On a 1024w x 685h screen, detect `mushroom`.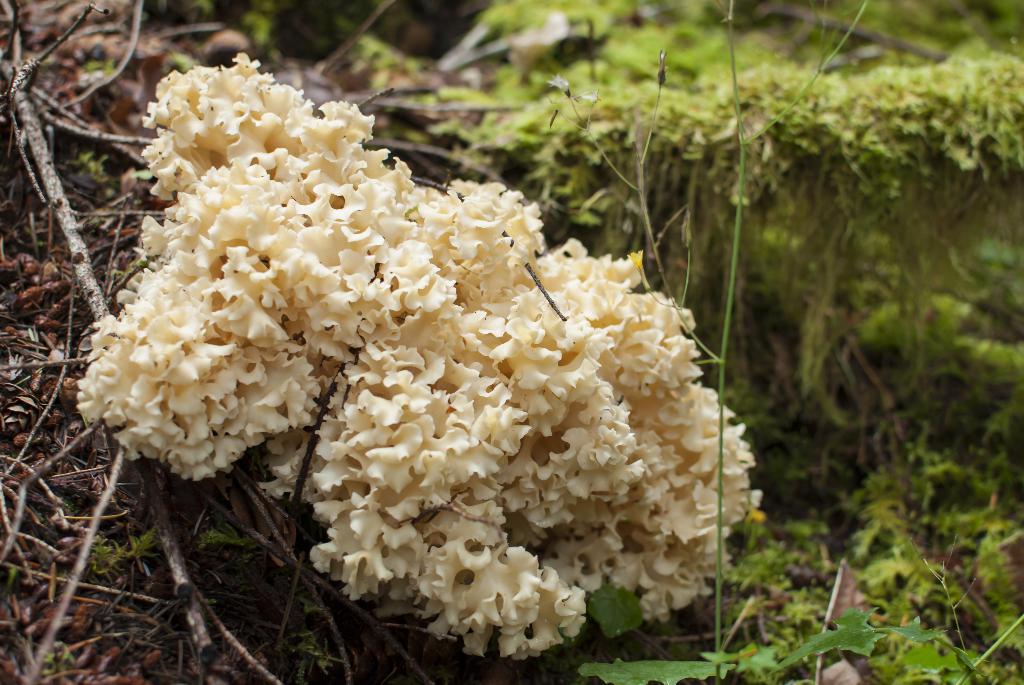
pyautogui.locateOnScreen(78, 51, 751, 661).
